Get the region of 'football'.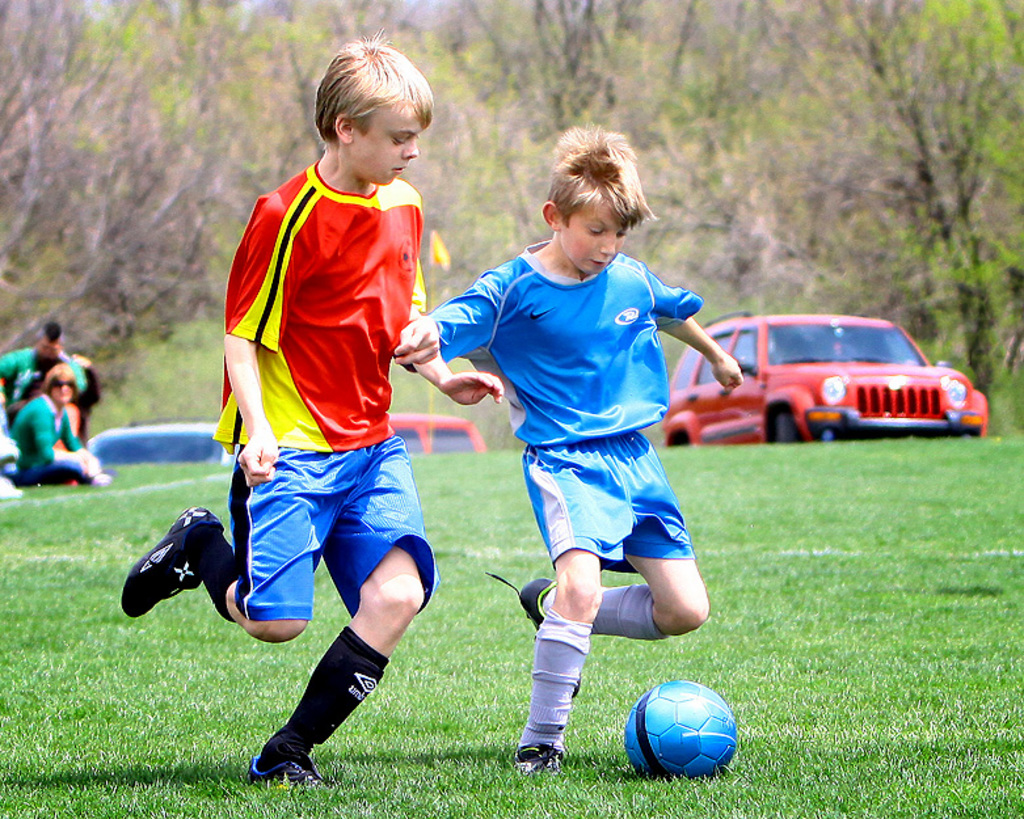
(x1=620, y1=677, x2=739, y2=774).
